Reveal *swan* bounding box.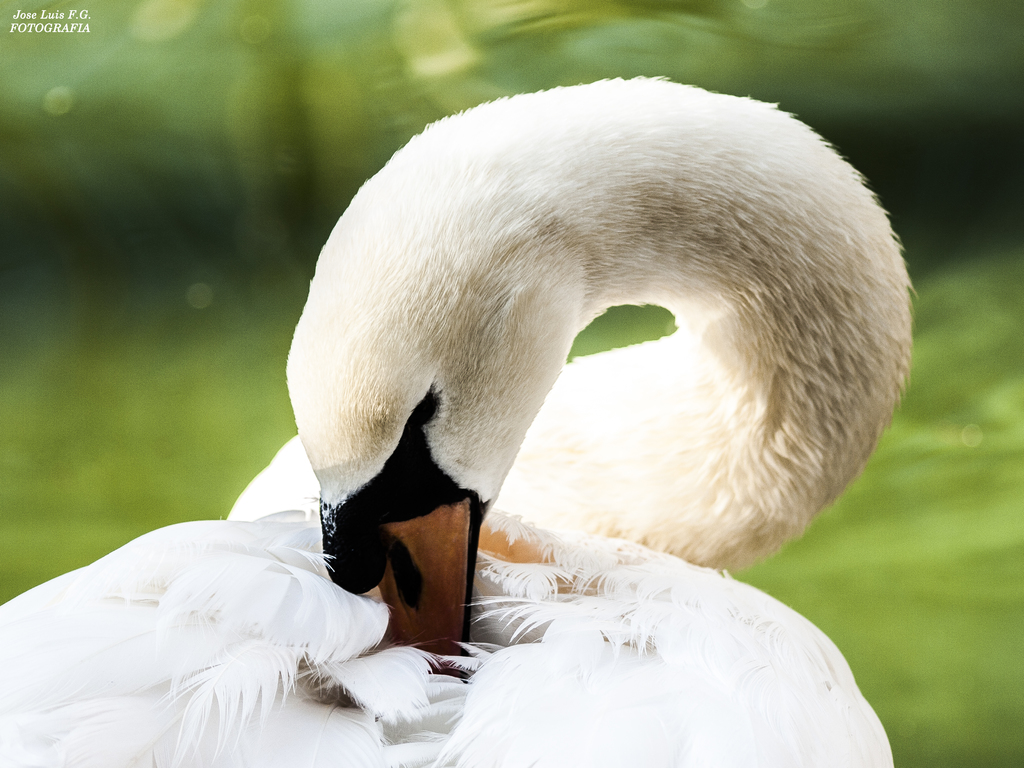
Revealed: pyautogui.locateOnScreen(0, 76, 920, 767).
